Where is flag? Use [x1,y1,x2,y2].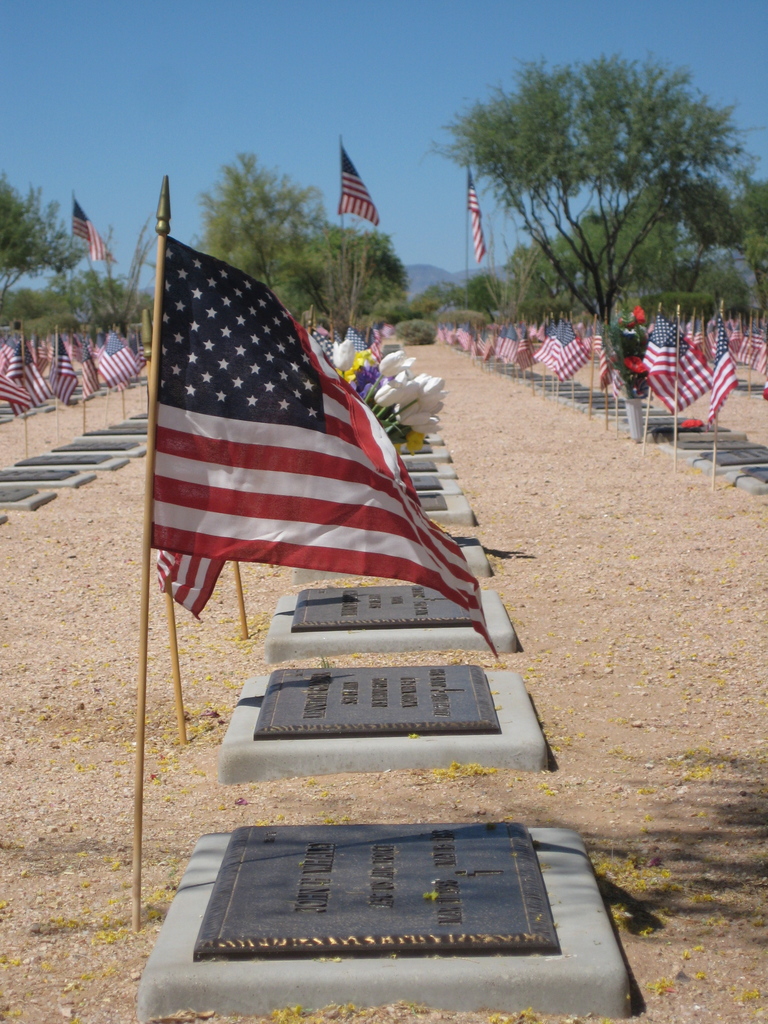
[72,190,115,269].
